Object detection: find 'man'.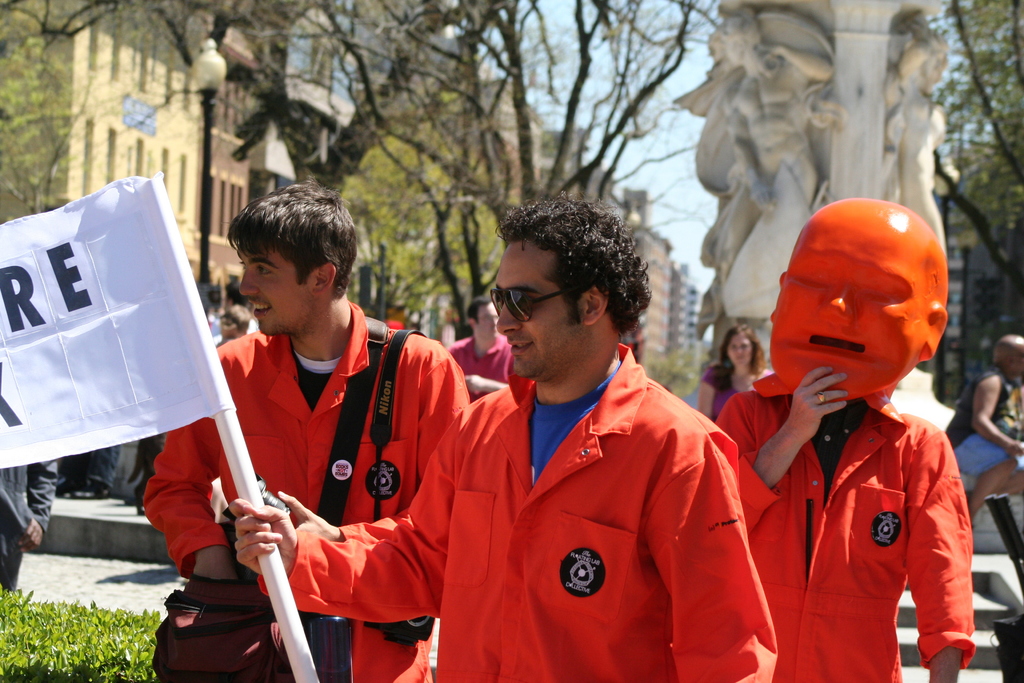
locate(717, 194, 976, 682).
